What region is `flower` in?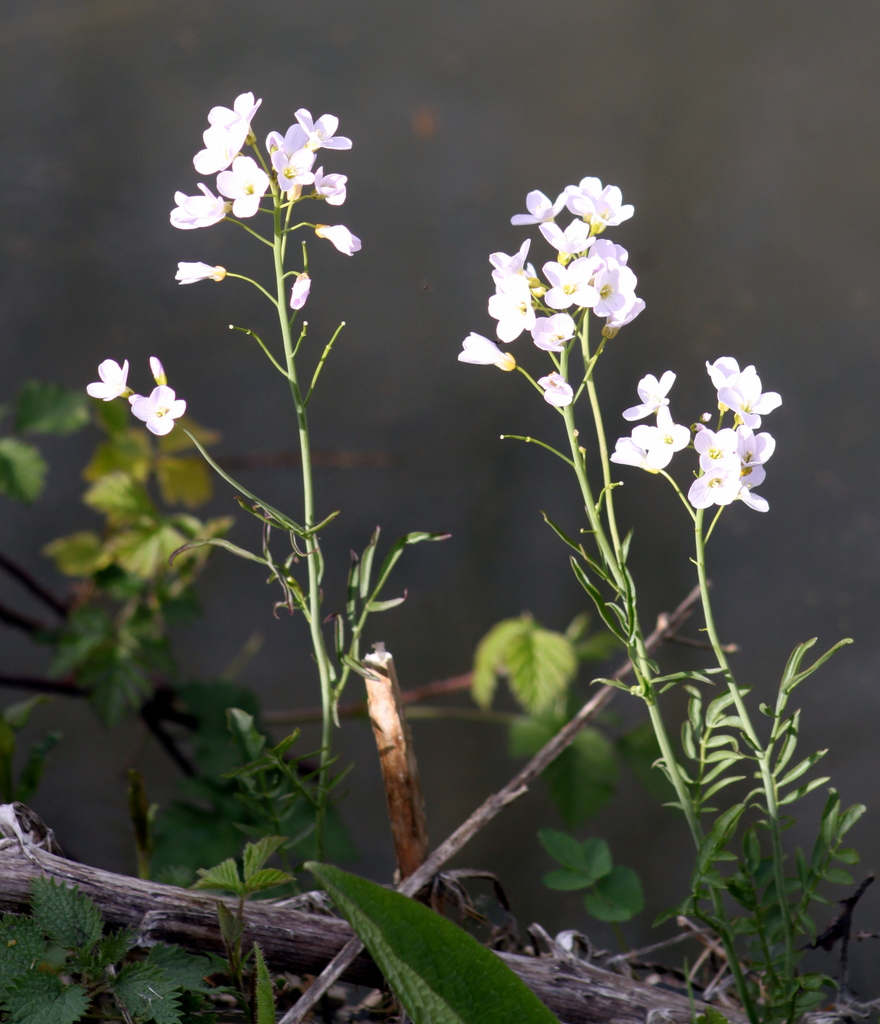
[290, 276, 313, 311].
